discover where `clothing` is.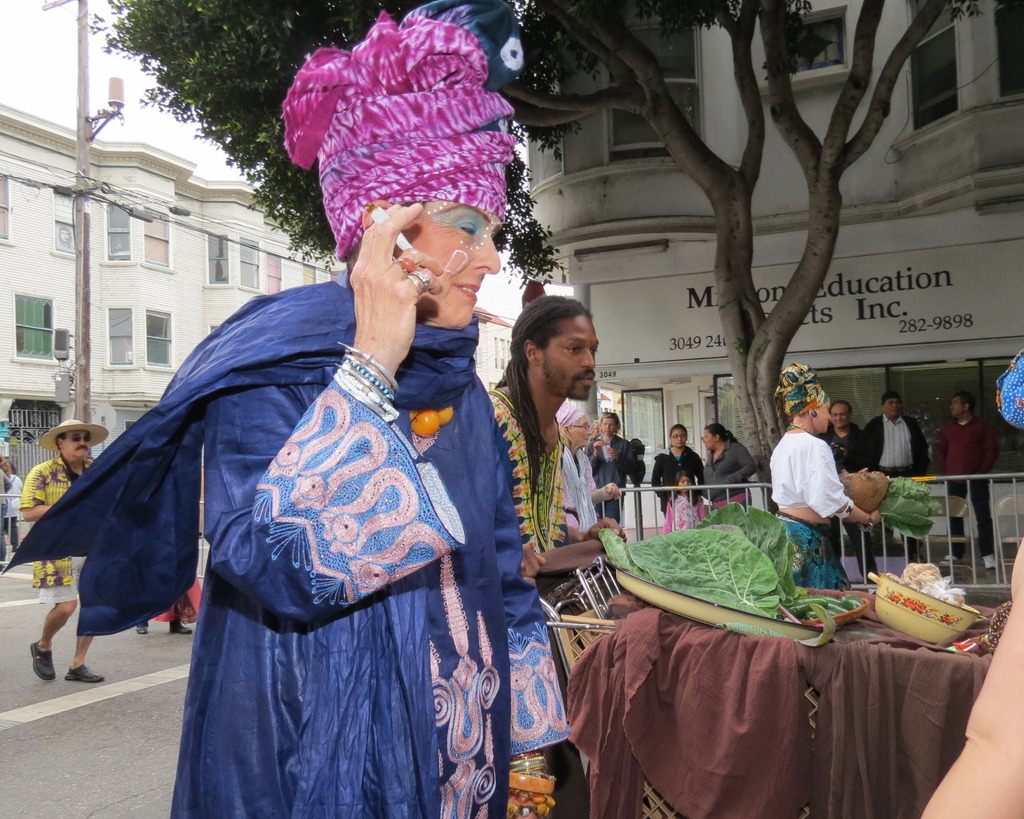
Discovered at [left=767, top=425, right=858, bottom=531].
